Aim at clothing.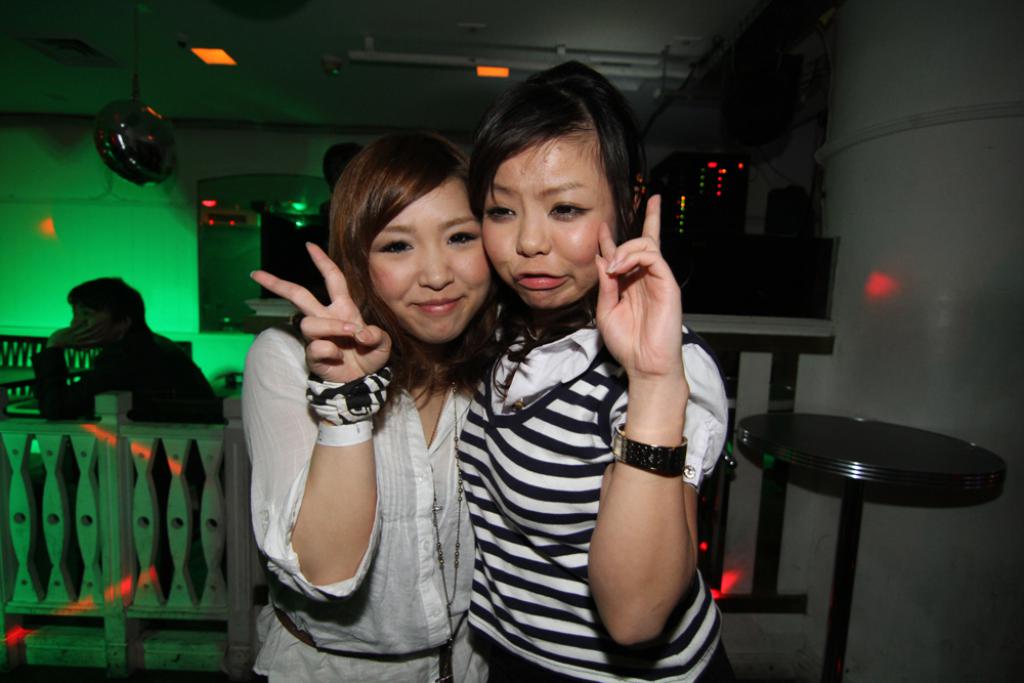
Aimed at x1=72, y1=313, x2=238, y2=486.
